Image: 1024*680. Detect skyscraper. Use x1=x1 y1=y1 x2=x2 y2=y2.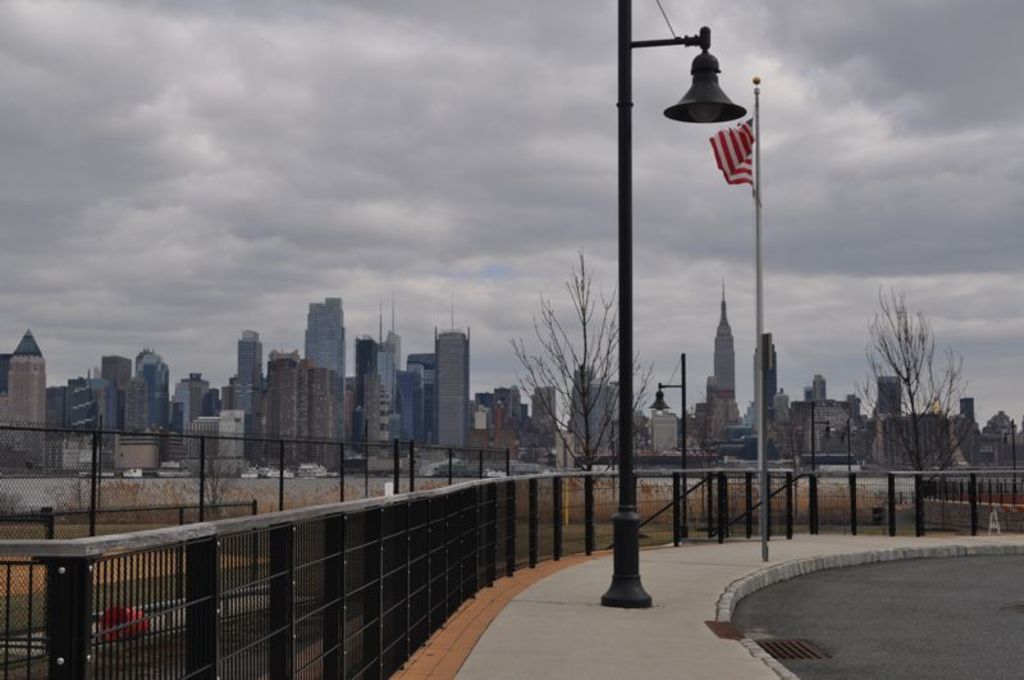
x1=716 y1=282 x2=736 y2=426.
